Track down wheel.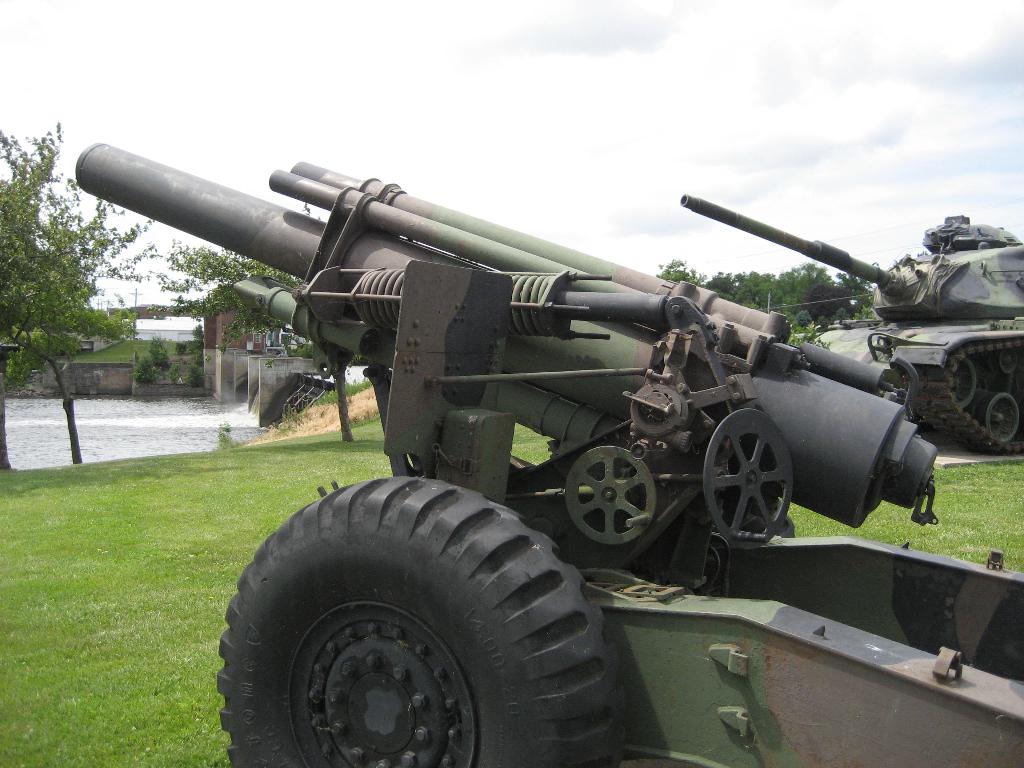
Tracked to {"left": 214, "top": 471, "right": 626, "bottom": 767}.
